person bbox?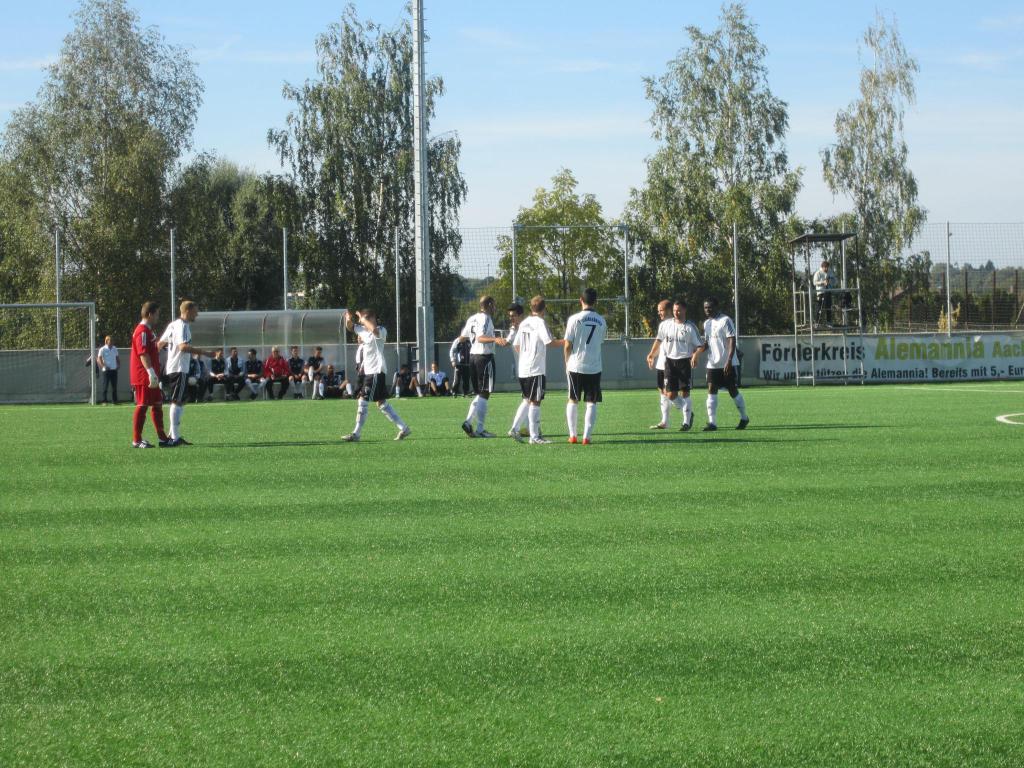
l=116, t=285, r=176, b=451
